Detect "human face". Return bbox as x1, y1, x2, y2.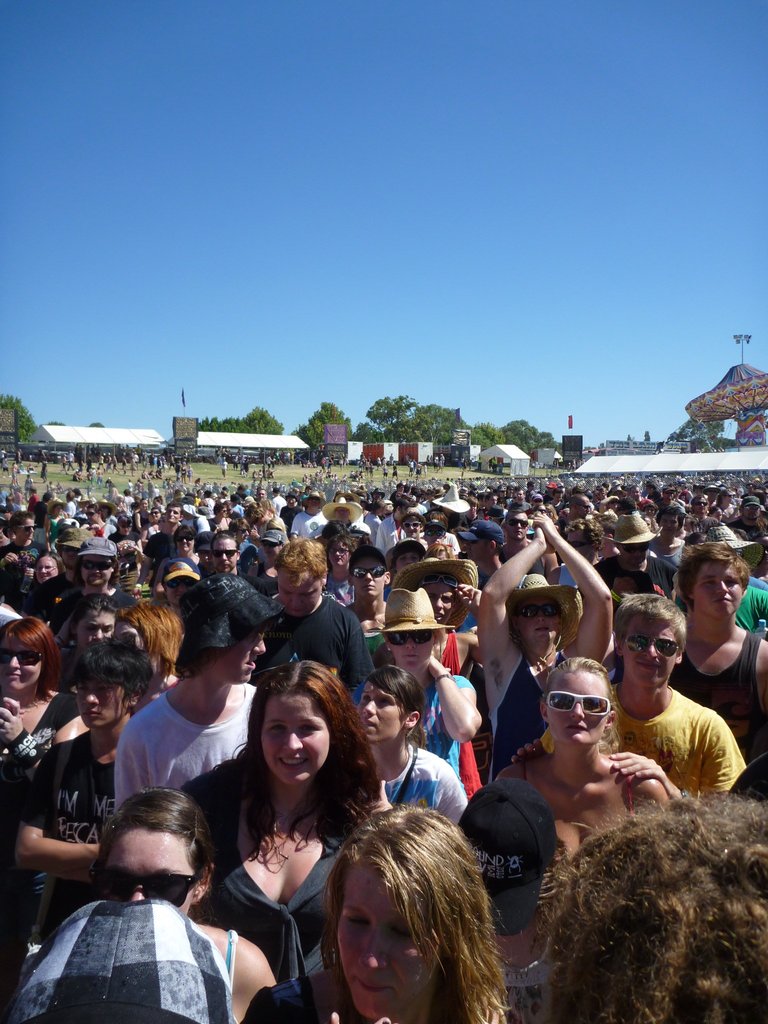
695, 496, 705, 512.
